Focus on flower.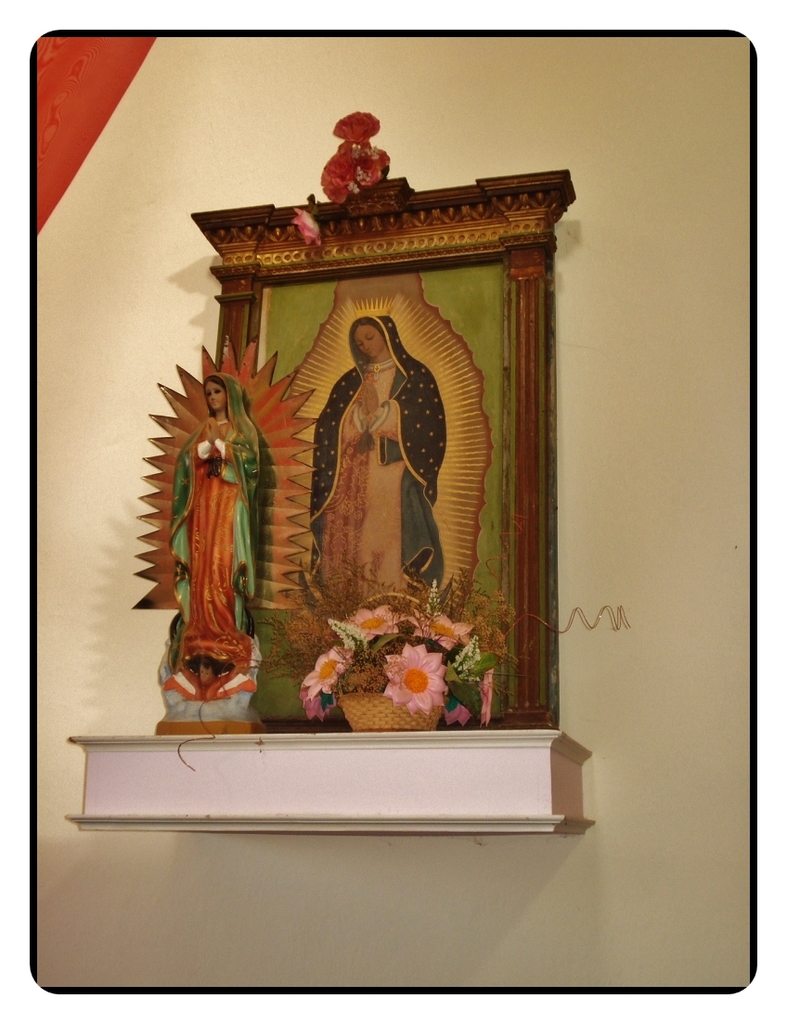
Focused at locate(344, 604, 401, 645).
